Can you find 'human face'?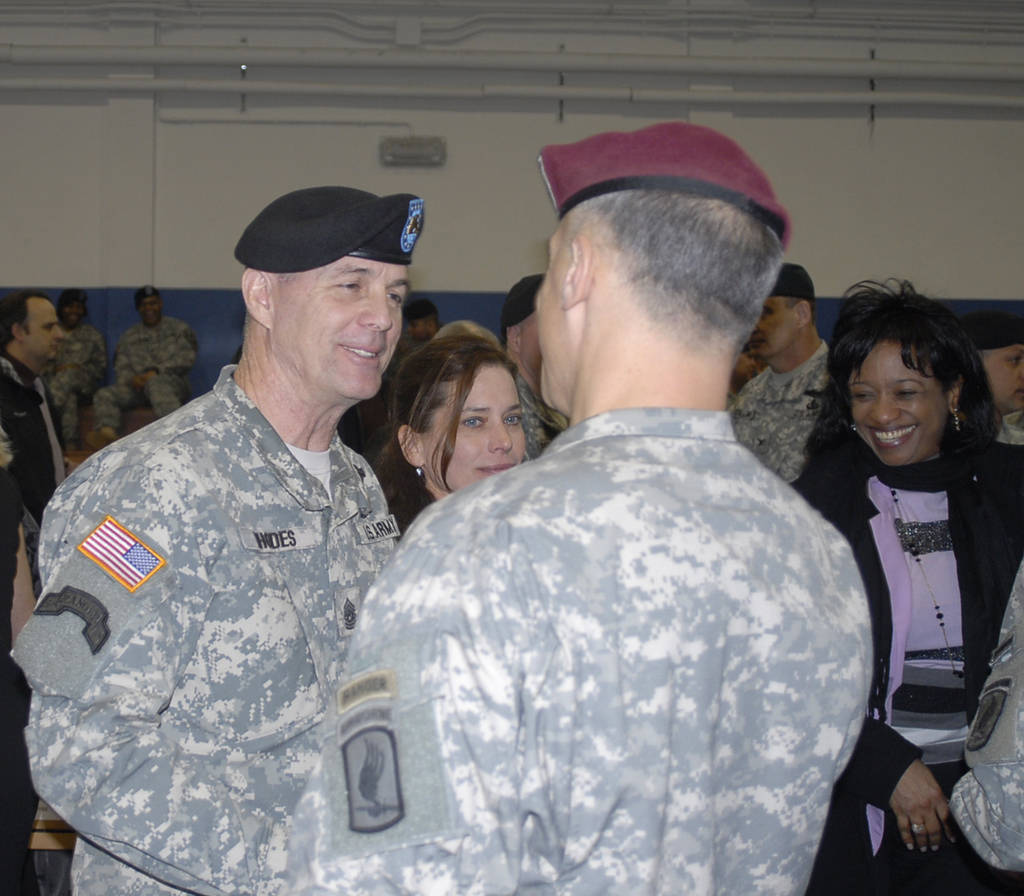
Yes, bounding box: 139 300 160 323.
